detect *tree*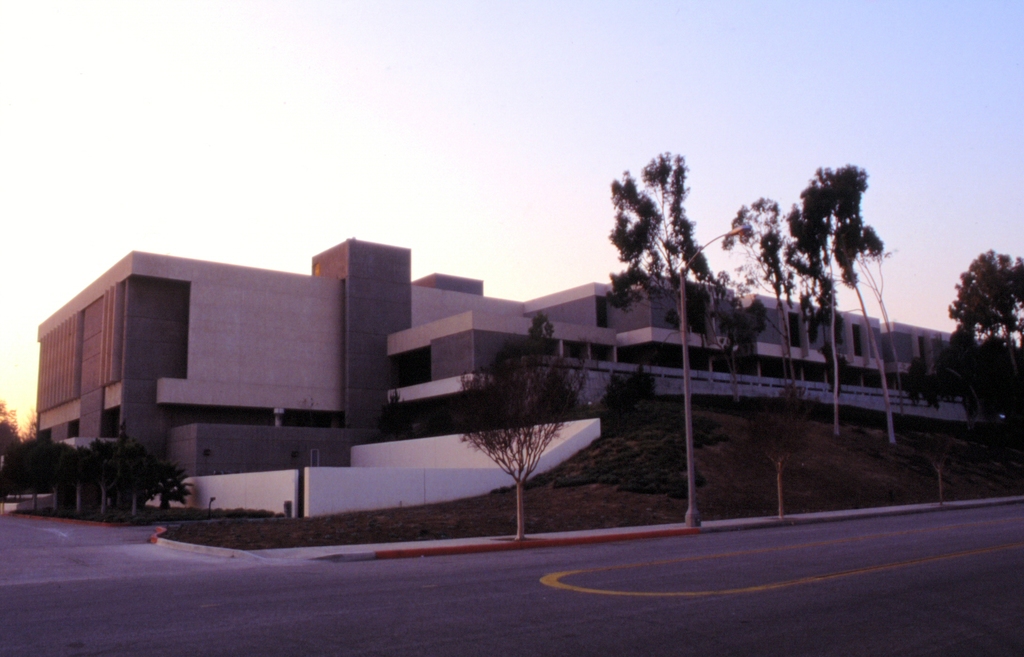
box(940, 219, 1023, 435)
